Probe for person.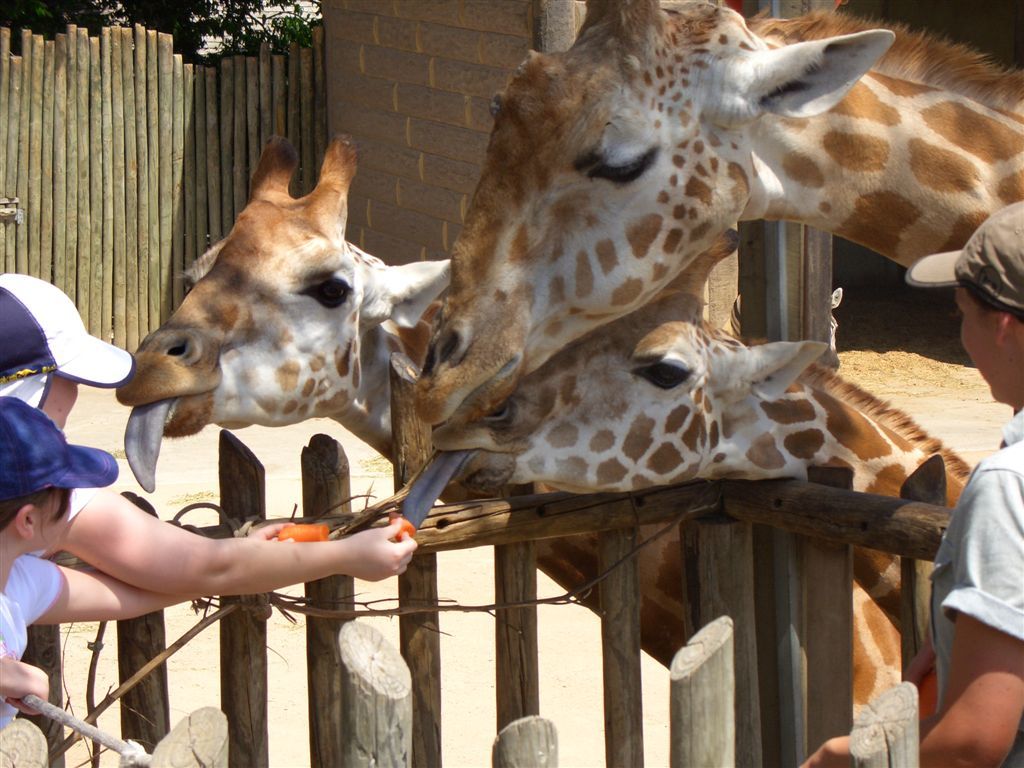
Probe result: (797,196,1023,767).
